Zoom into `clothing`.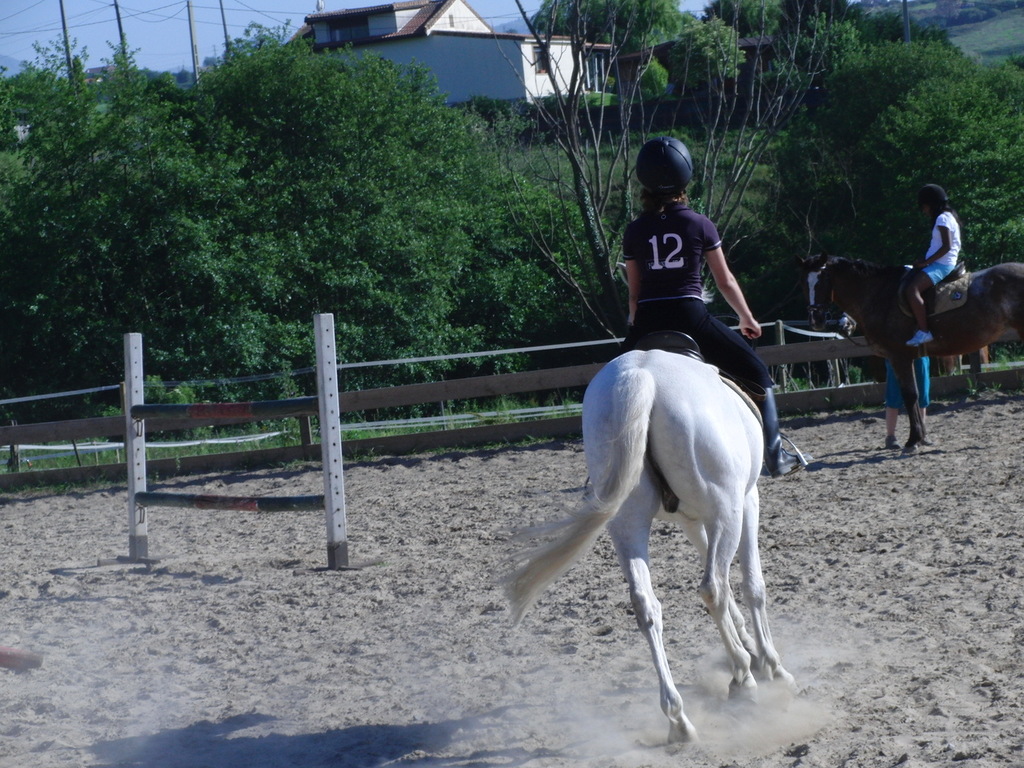
Zoom target: Rect(924, 209, 959, 280).
